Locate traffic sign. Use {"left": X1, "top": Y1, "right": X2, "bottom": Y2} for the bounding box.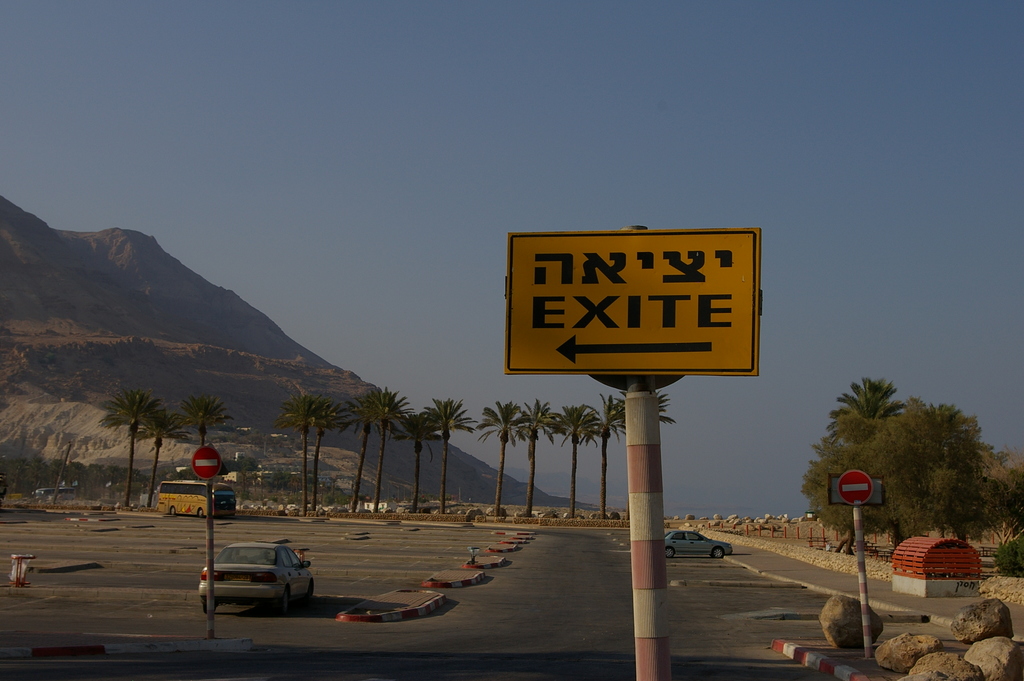
{"left": 192, "top": 446, "right": 225, "bottom": 482}.
